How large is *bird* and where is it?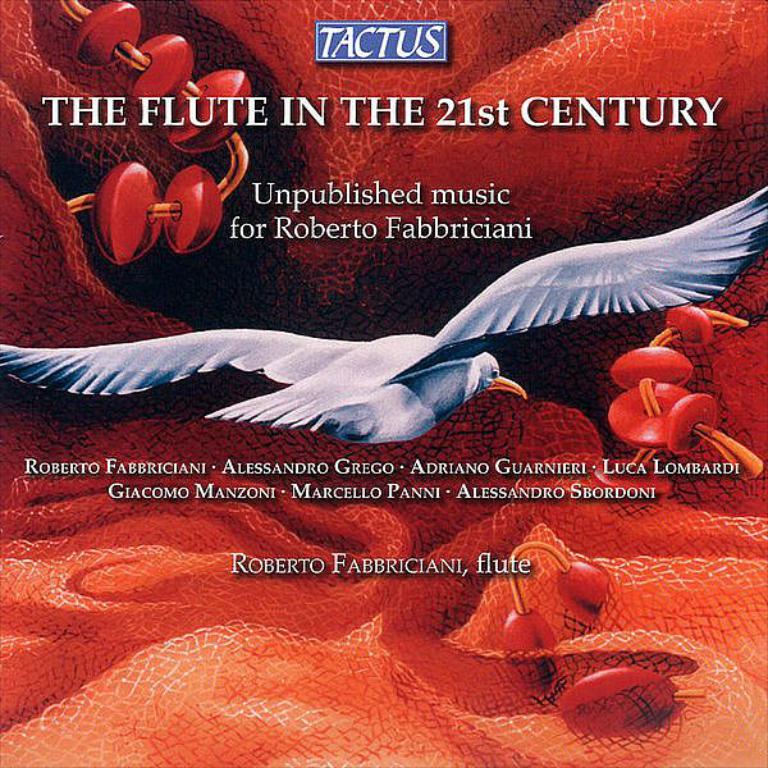
Bounding box: left=0, top=184, right=767, bottom=449.
